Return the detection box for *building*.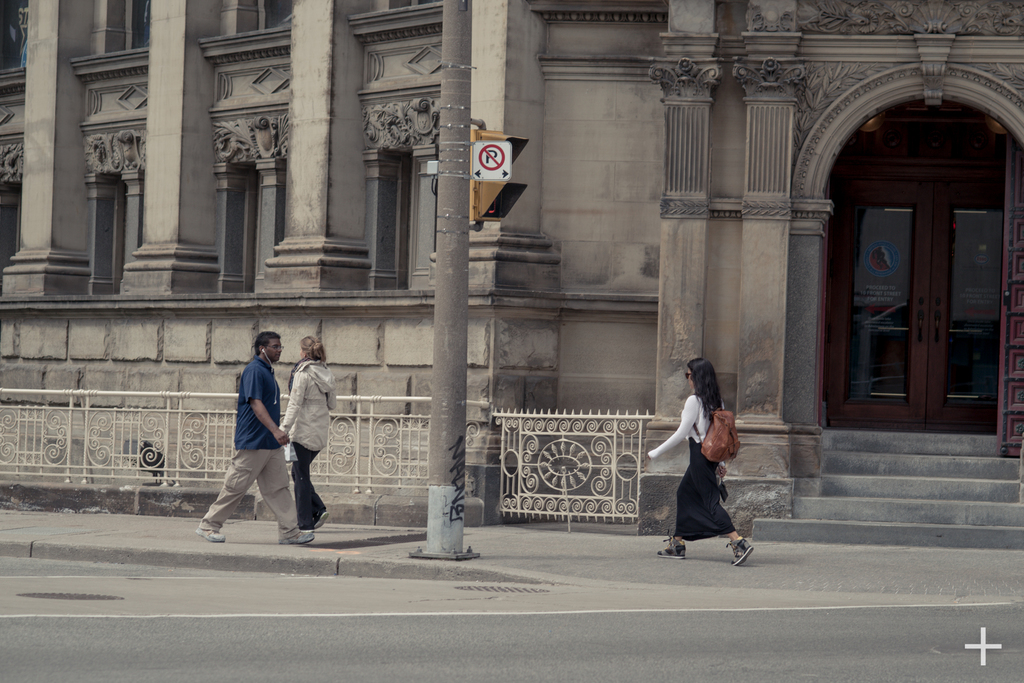
select_region(0, 0, 1023, 550).
